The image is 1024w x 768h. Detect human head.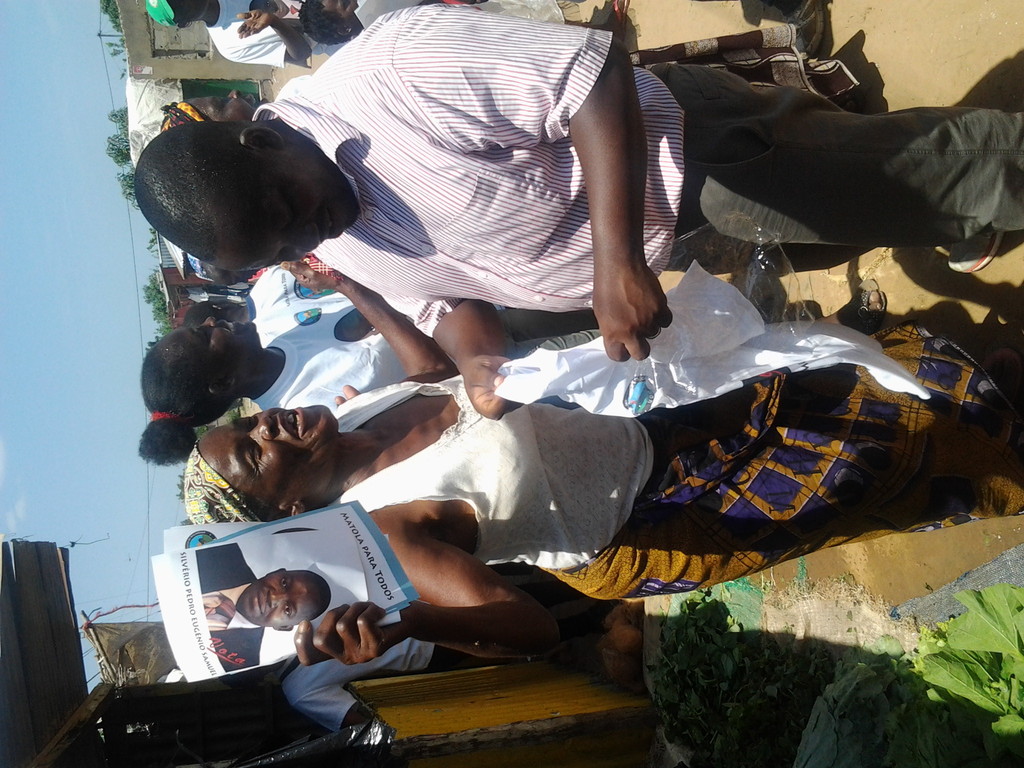
Detection: left=236, top=564, right=326, bottom=631.
